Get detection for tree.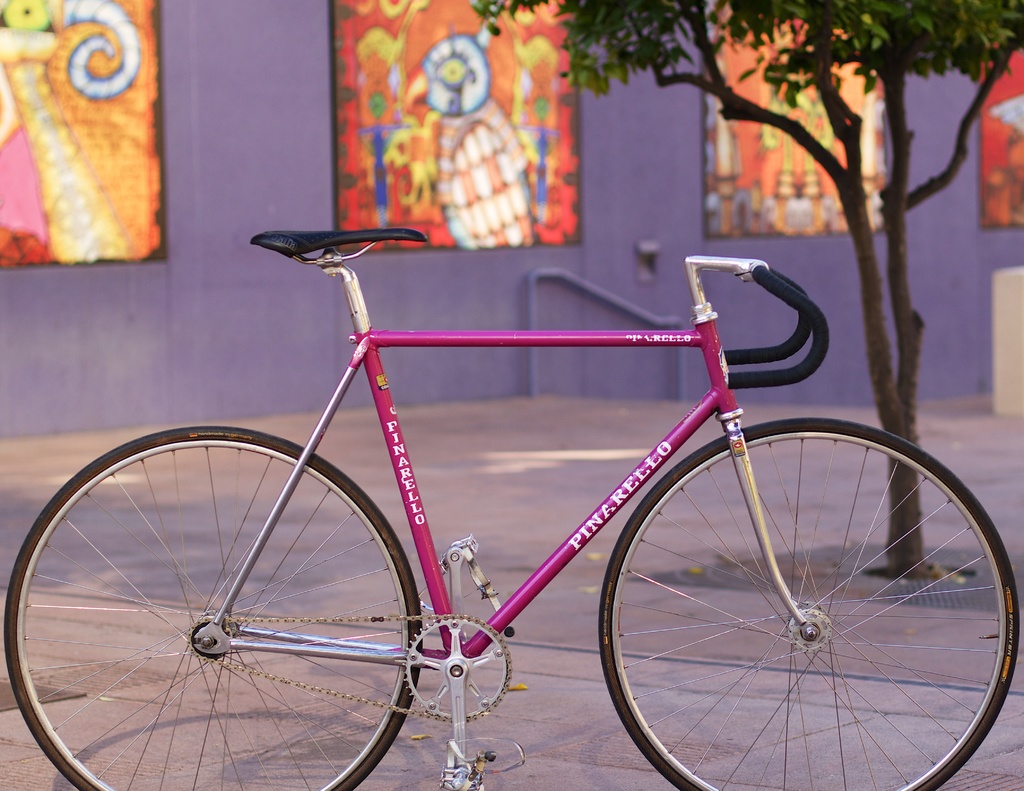
Detection: rect(464, 0, 1023, 583).
